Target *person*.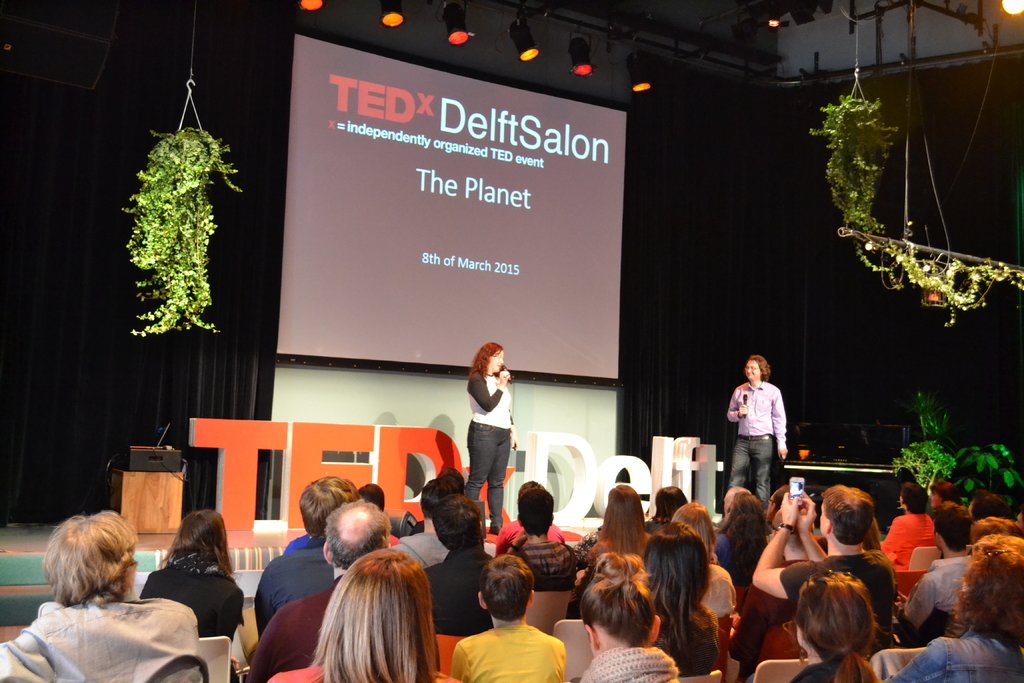
Target region: <bbox>879, 481, 938, 573</bbox>.
